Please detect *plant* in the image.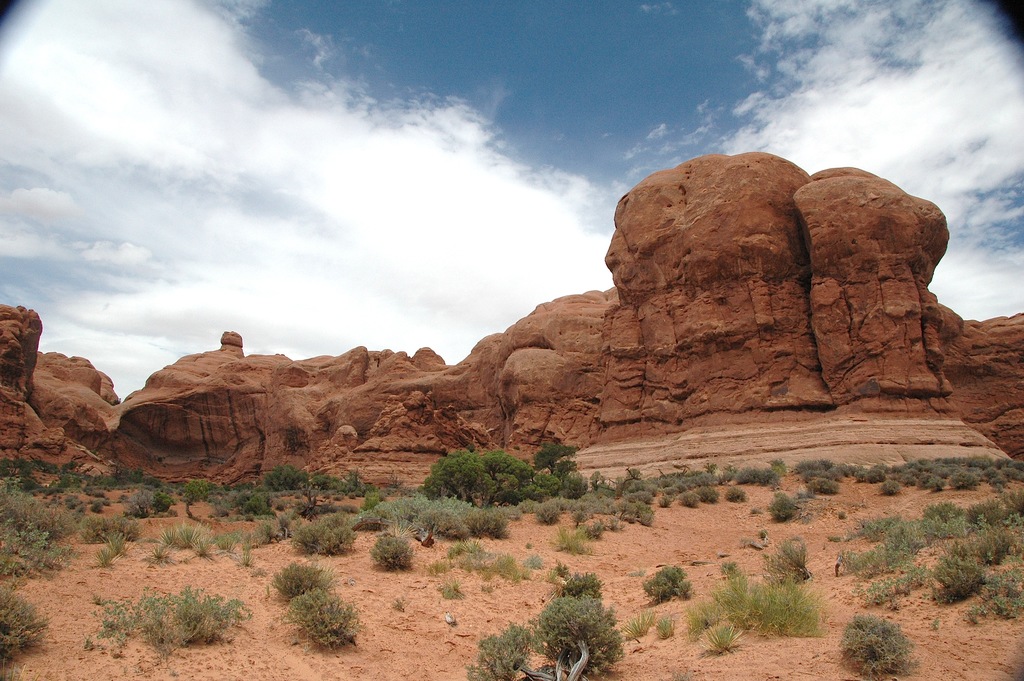
(223,482,260,506).
